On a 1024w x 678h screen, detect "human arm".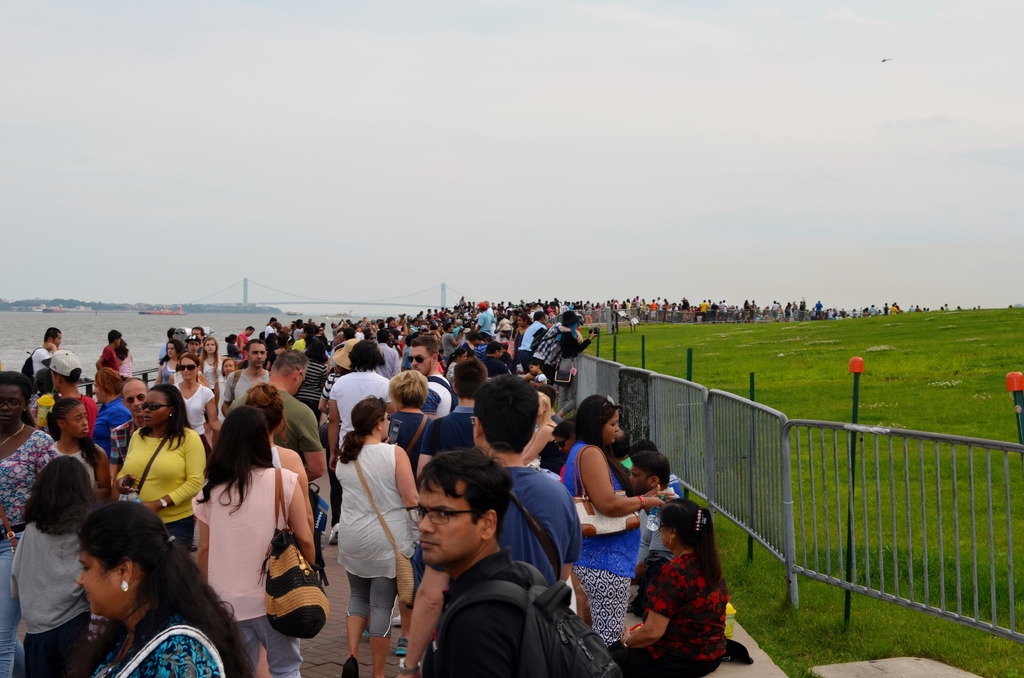
bbox=[202, 385, 225, 430].
